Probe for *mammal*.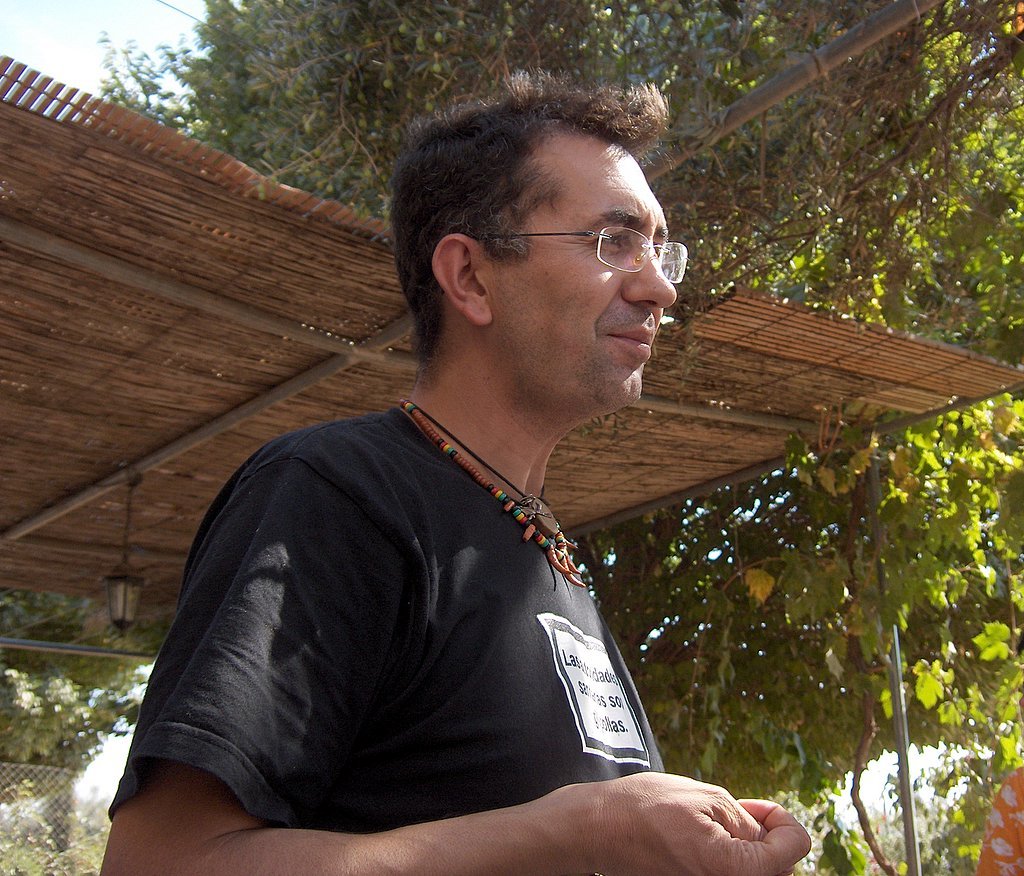
Probe result: l=121, t=131, r=776, b=875.
